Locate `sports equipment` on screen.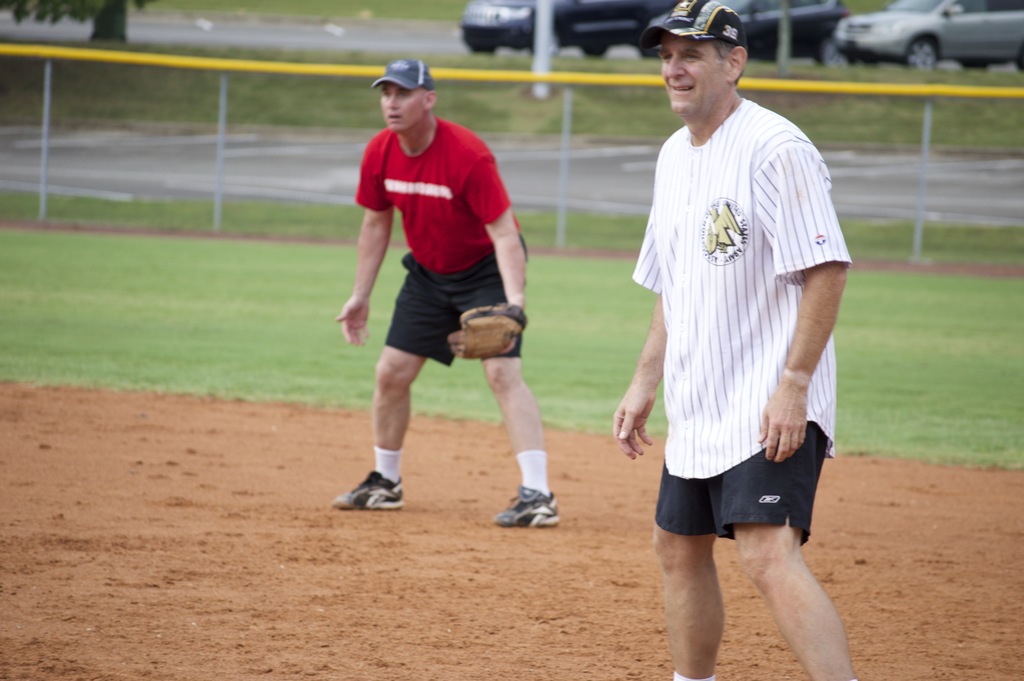
On screen at [331, 469, 404, 513].
